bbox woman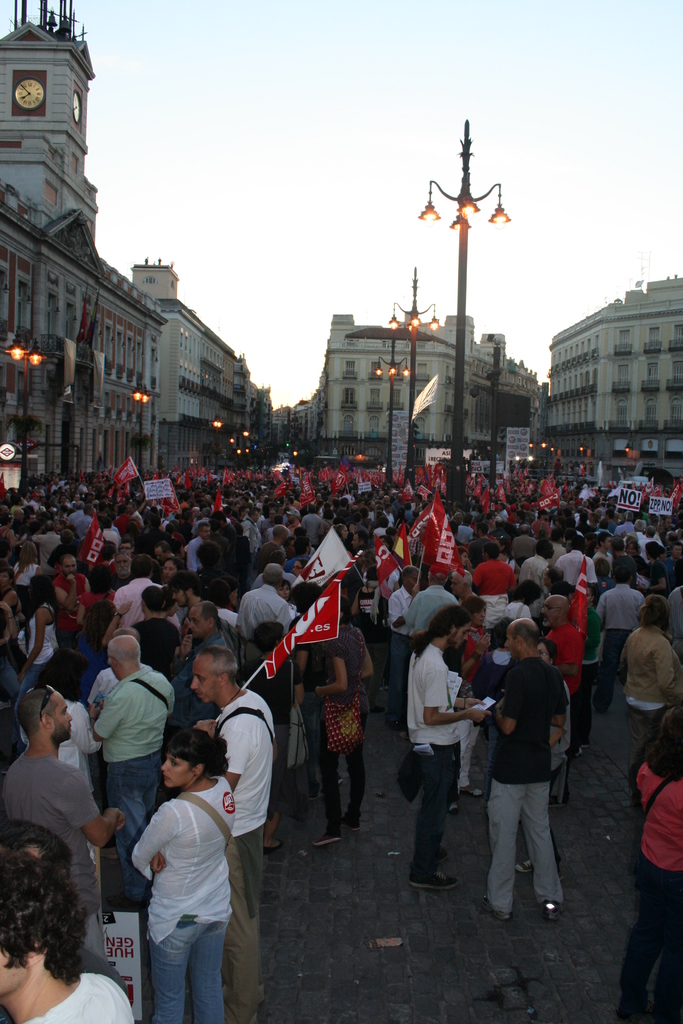
(574, 588, 604, 760)
